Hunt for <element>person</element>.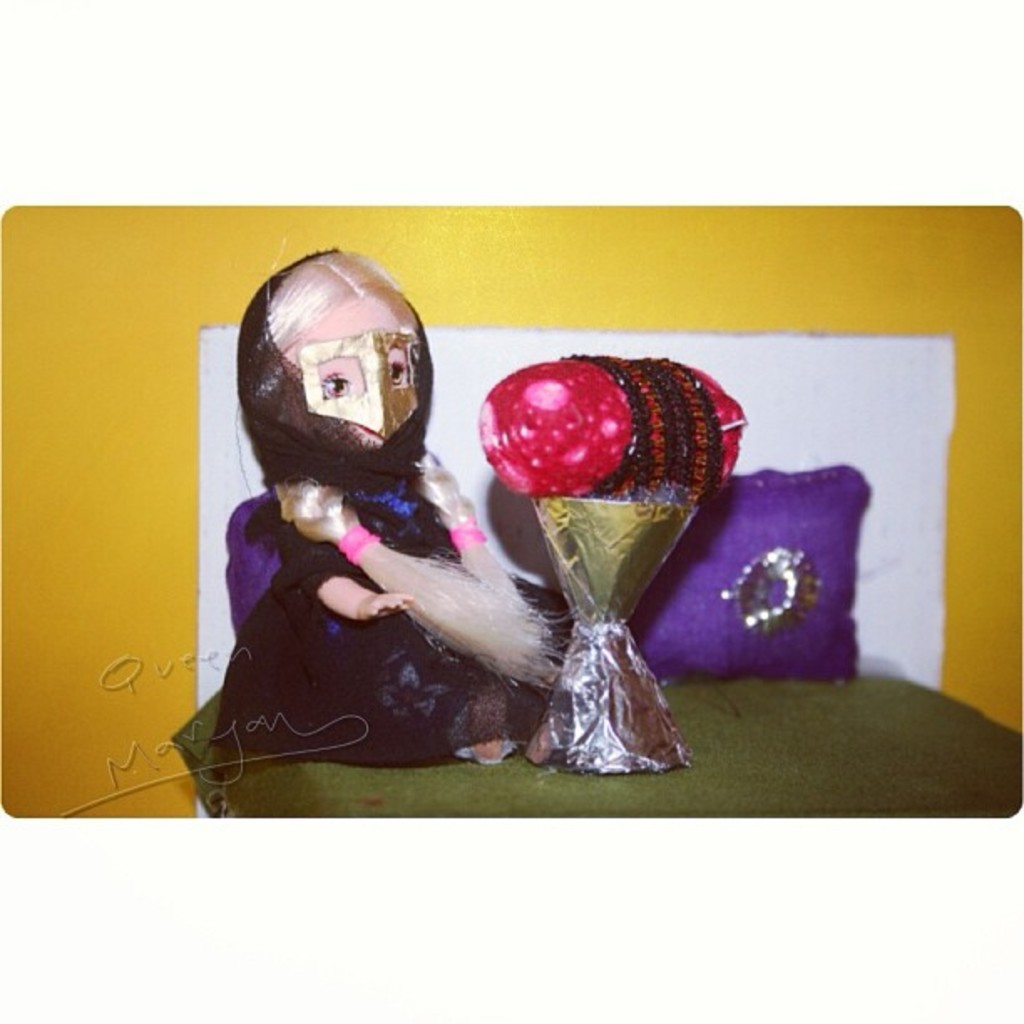
Hunted down at [196, 243, 576, 763].
